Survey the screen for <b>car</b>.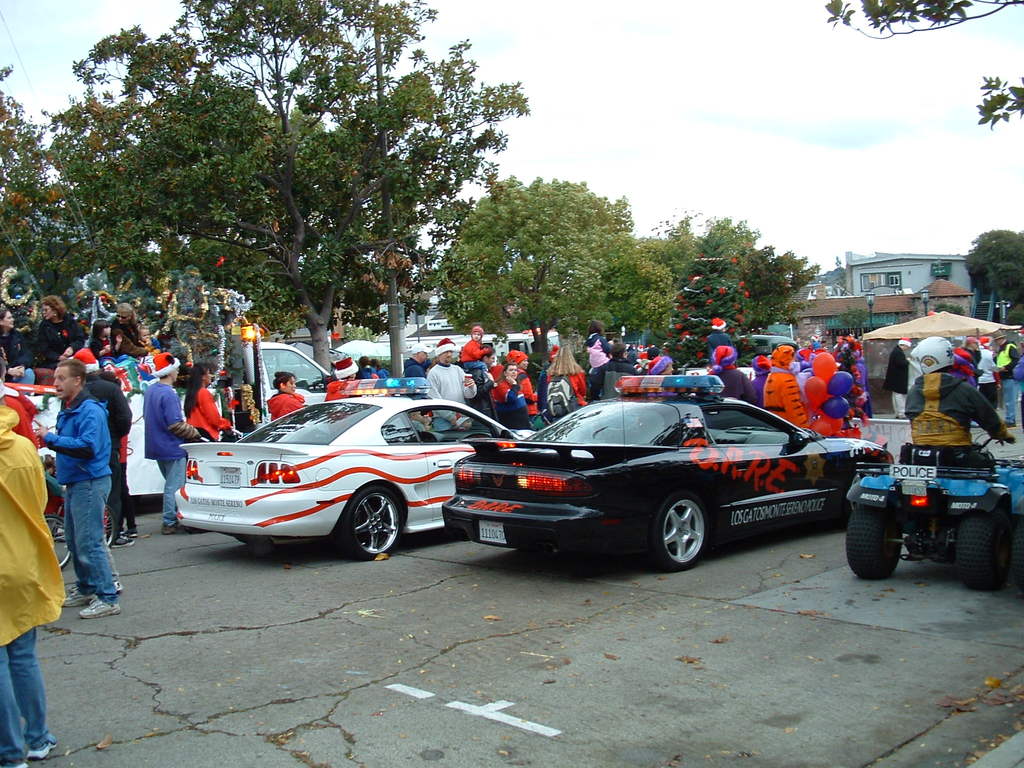
Survey found: (440, 373, 899, 578).
